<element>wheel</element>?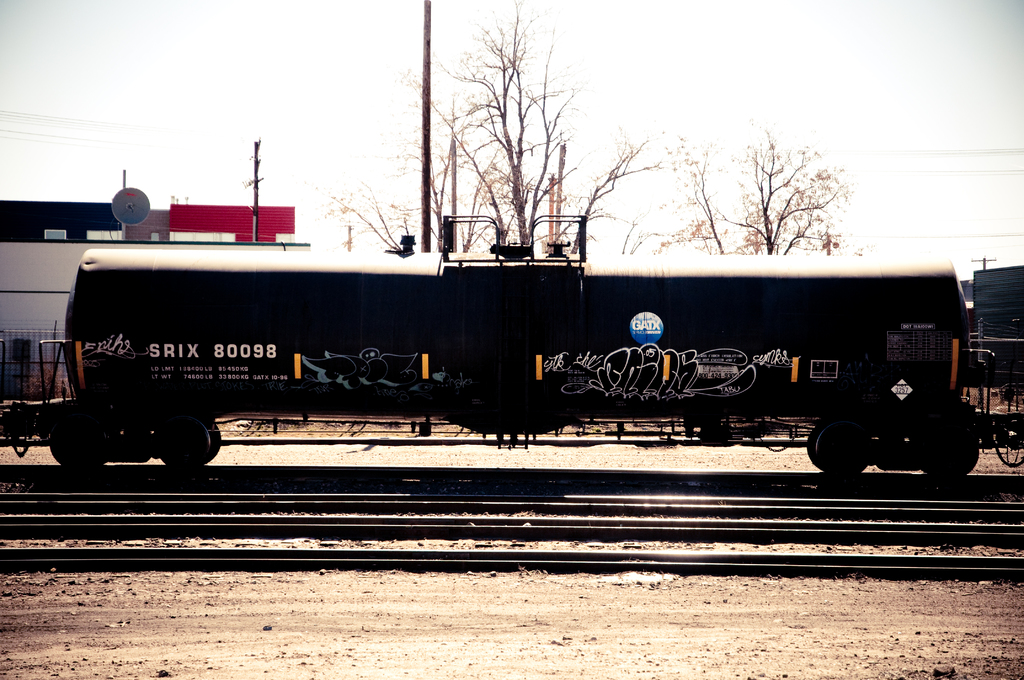
crop(158, 419, 221, 469)
